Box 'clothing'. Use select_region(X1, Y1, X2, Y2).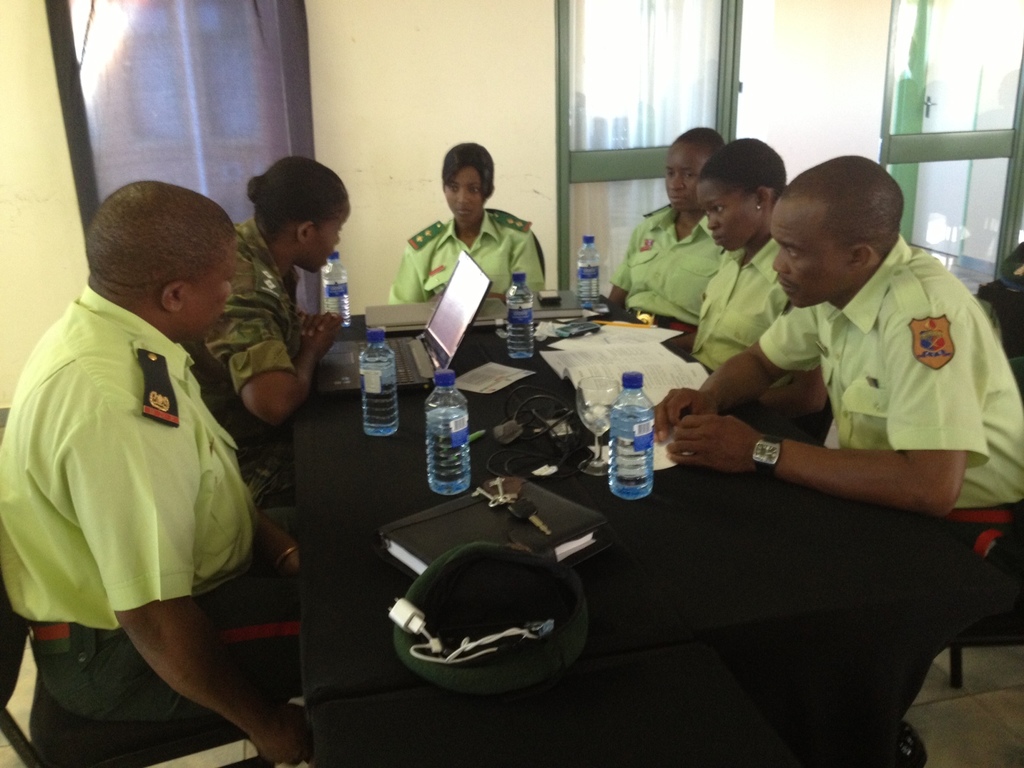
select_region(687, 241, 788, 372).
